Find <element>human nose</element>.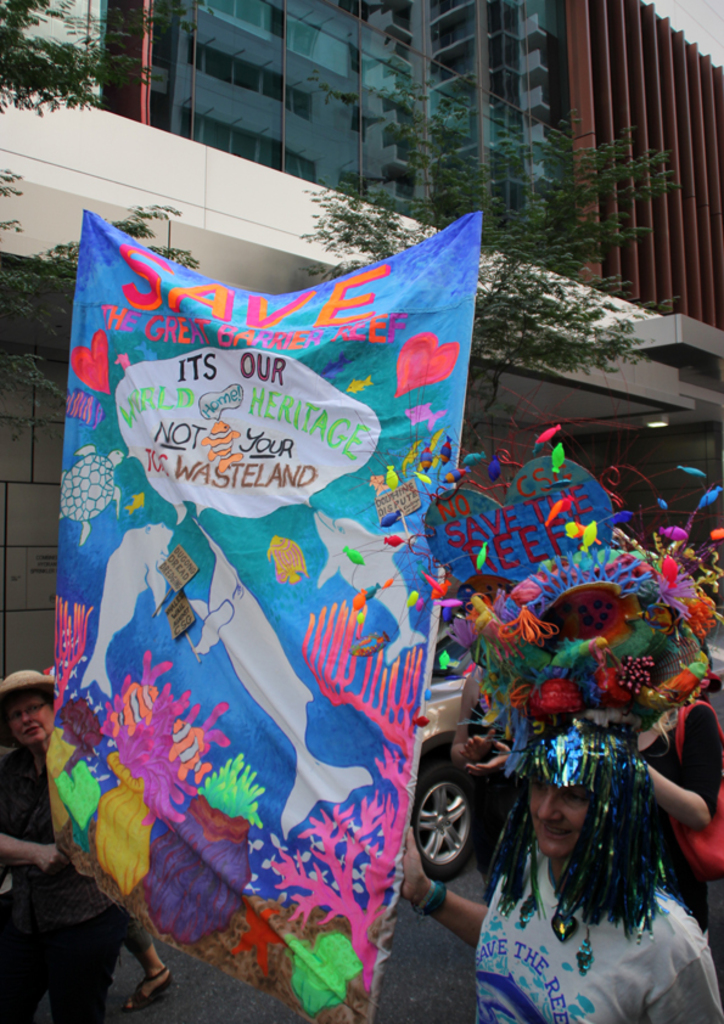
rect(537, 790, 561, 829).
